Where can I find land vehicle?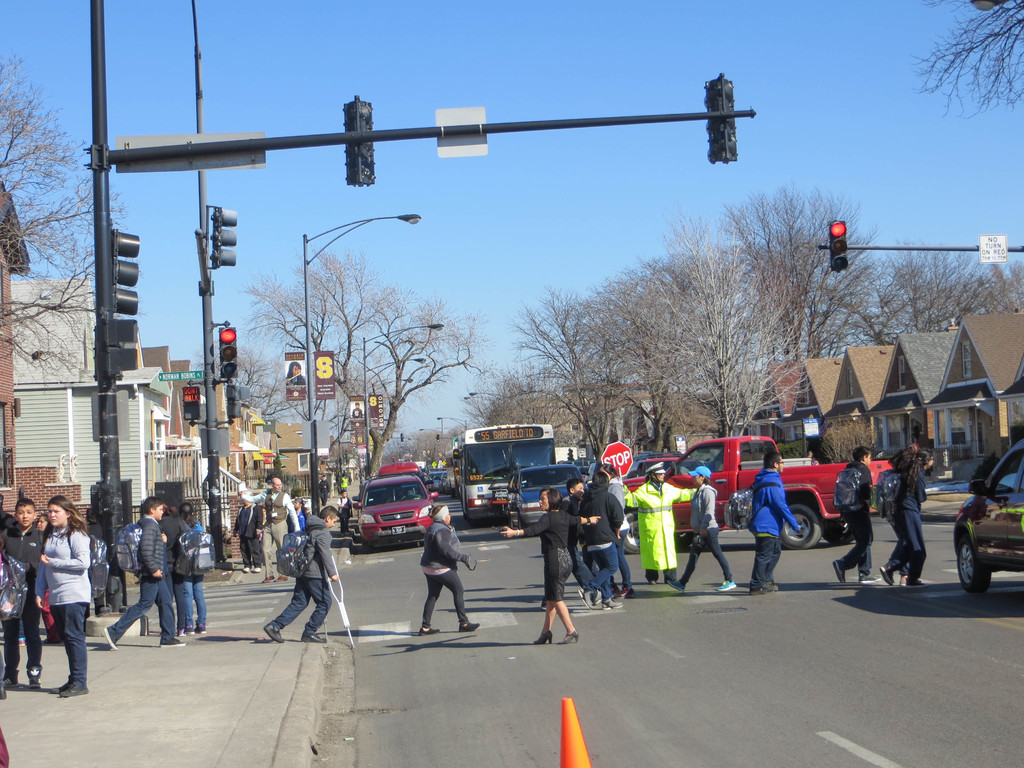
You can find it at x1=624, y1=432, x2=893, y2=555.
